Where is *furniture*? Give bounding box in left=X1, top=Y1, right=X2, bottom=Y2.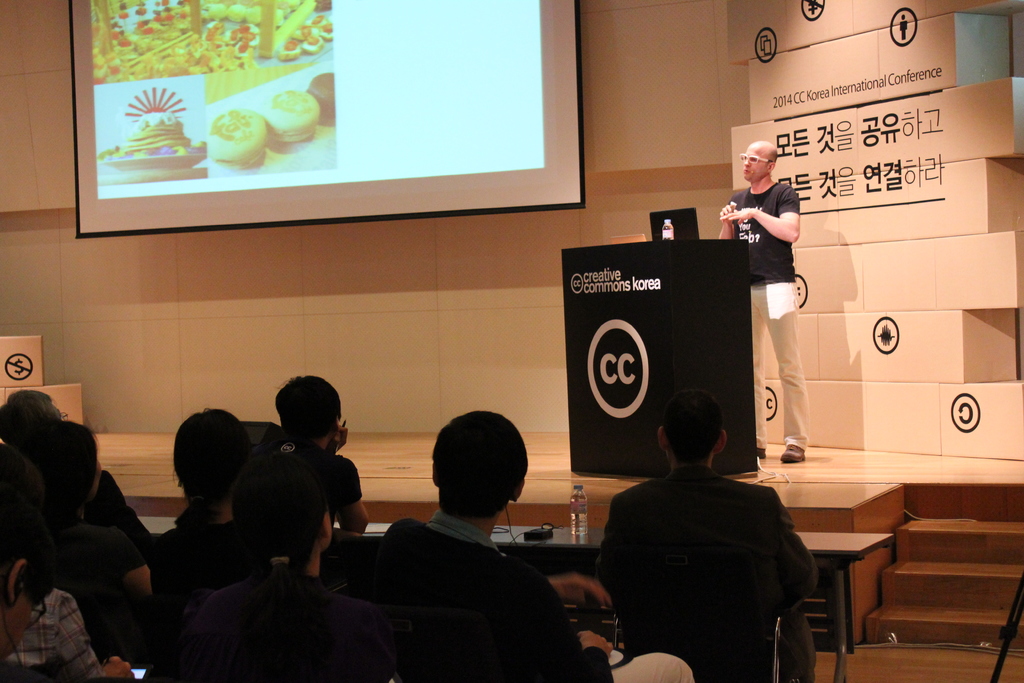
left=611, top=543, right=787, bottom=682.
